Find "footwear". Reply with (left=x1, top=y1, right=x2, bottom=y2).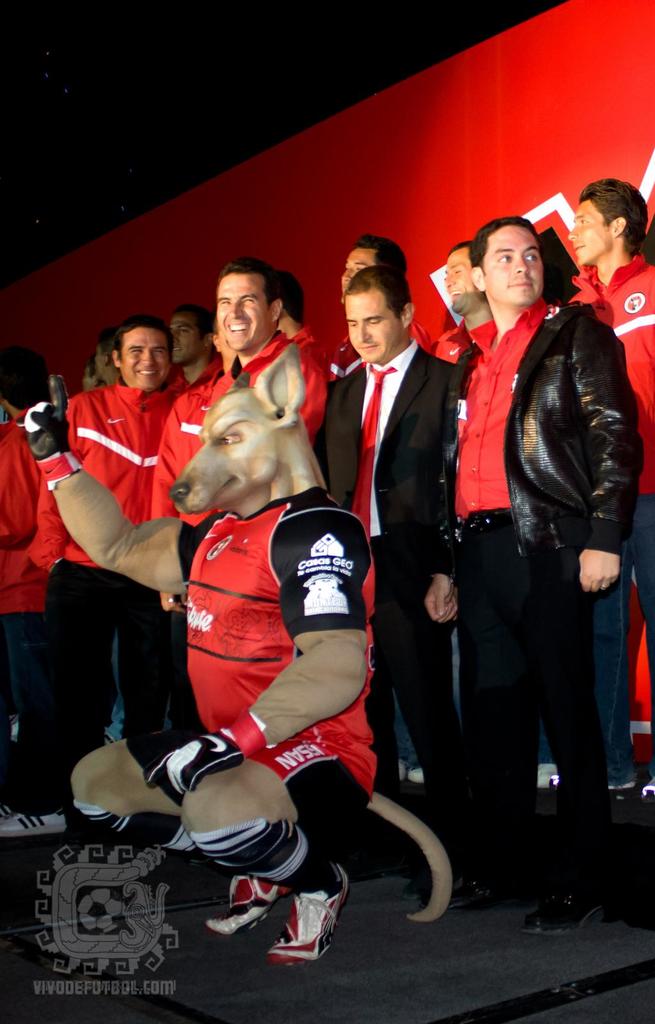
(left=203, top=874, right=297, bottom=945).
